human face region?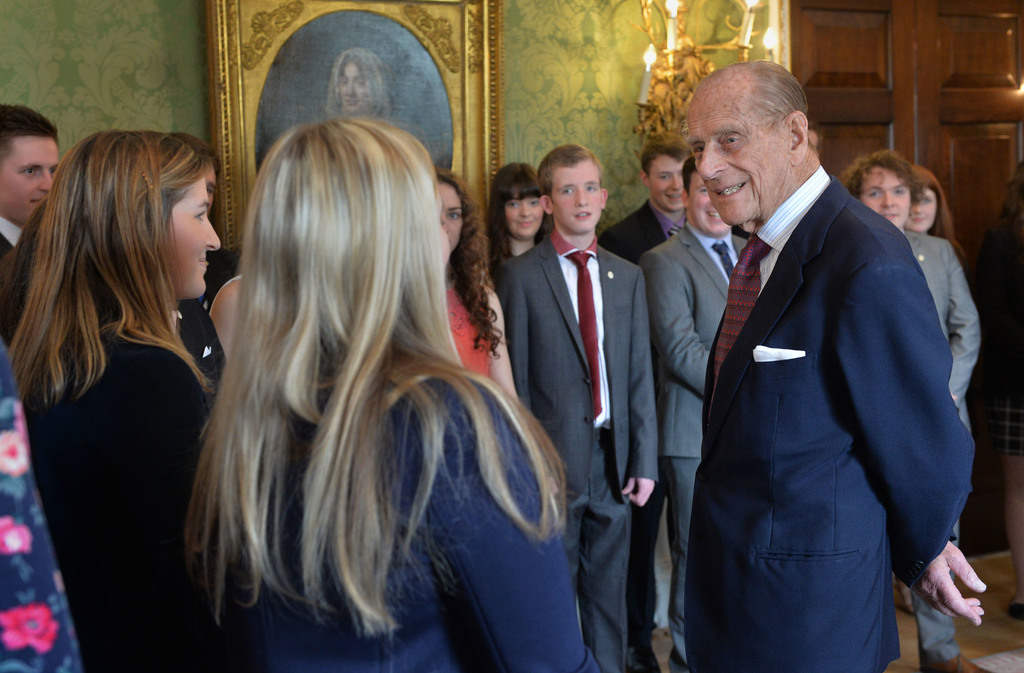
x1=500 y1=190 x2=543 y2=238
